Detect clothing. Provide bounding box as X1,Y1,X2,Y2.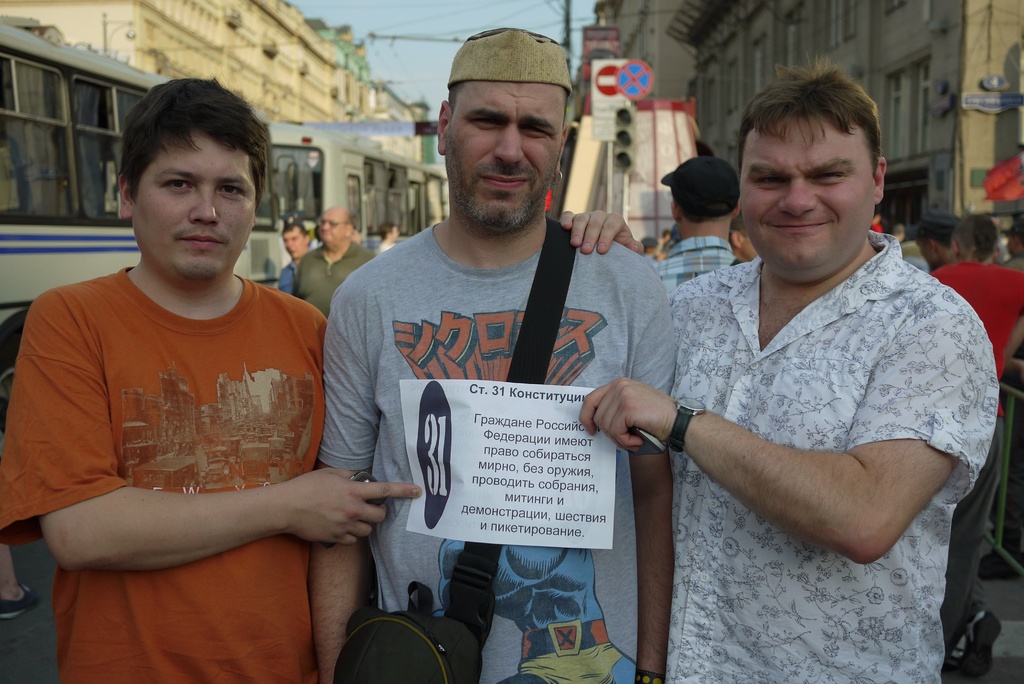
279,263,299,297.
